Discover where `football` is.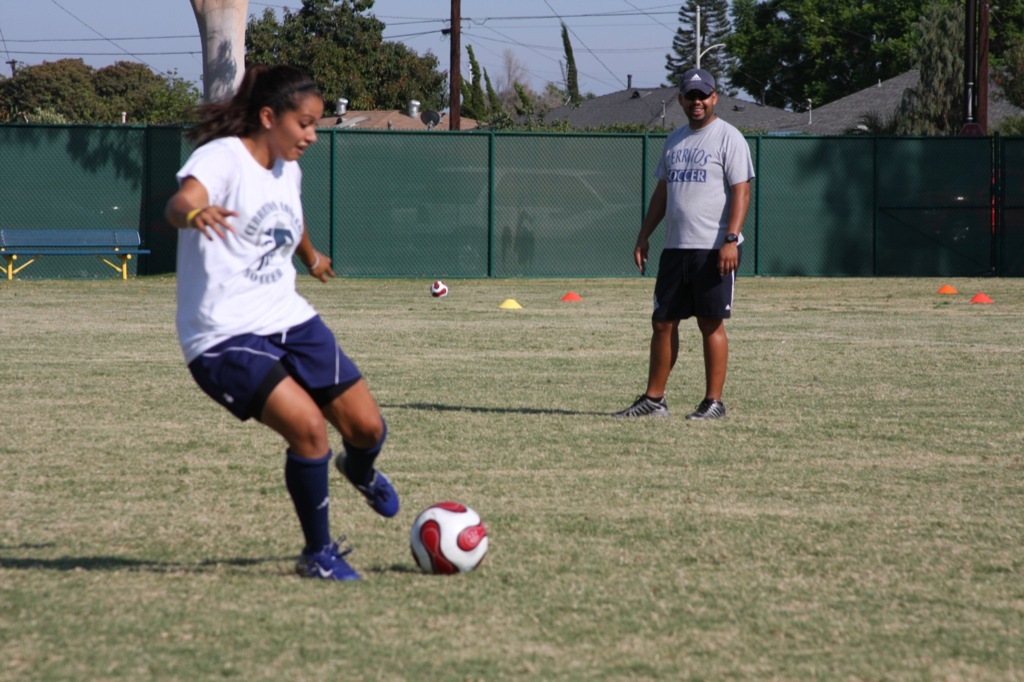
Discovered at 426:278:449:297.
